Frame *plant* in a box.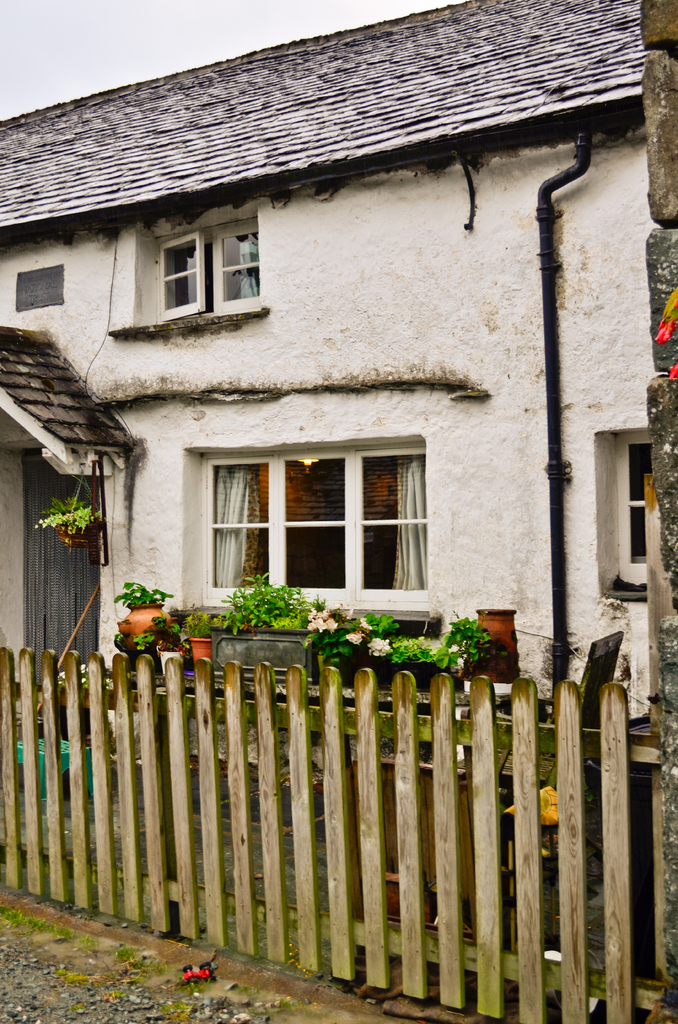
bbox(440, 602, 489, 666).
